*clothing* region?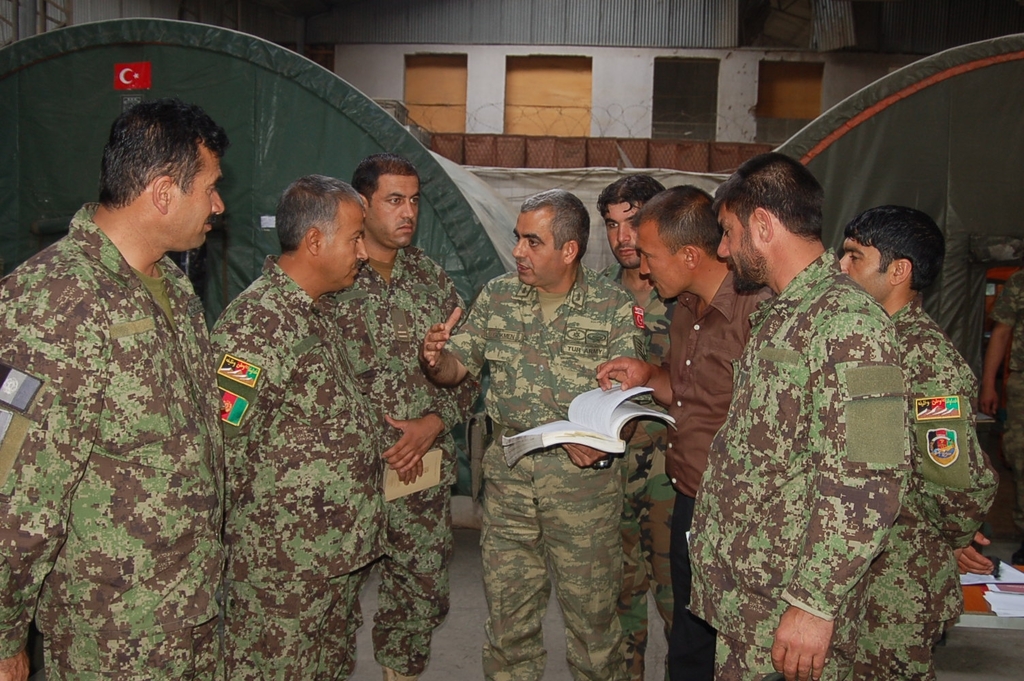
x1=684 y1=234 x2=912 y2=680
